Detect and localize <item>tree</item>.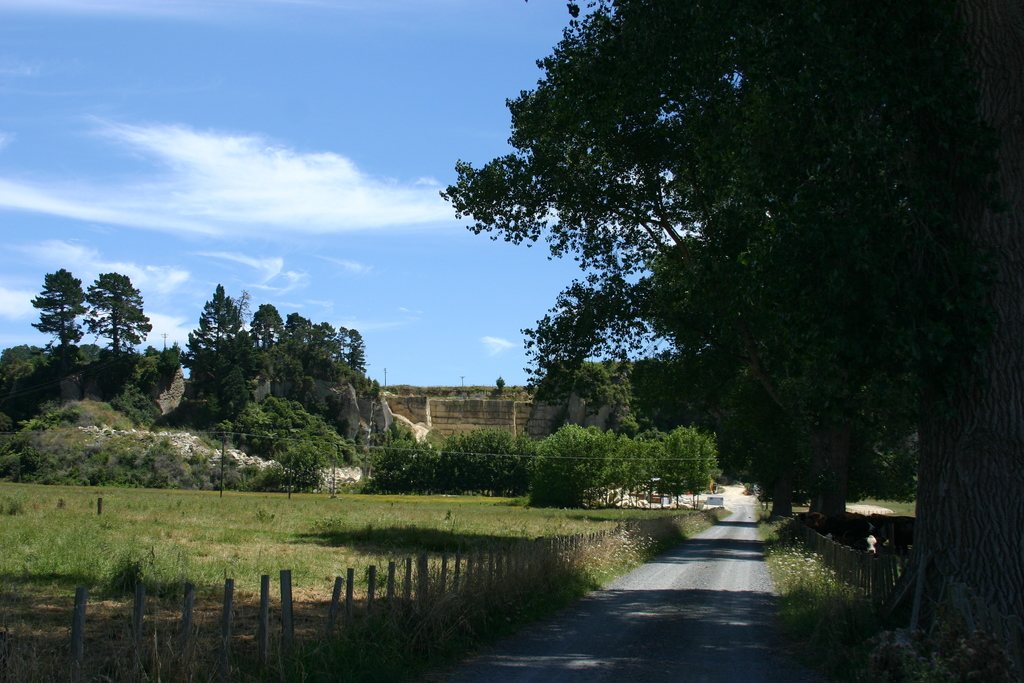
Localized at 419/22/955/545.
